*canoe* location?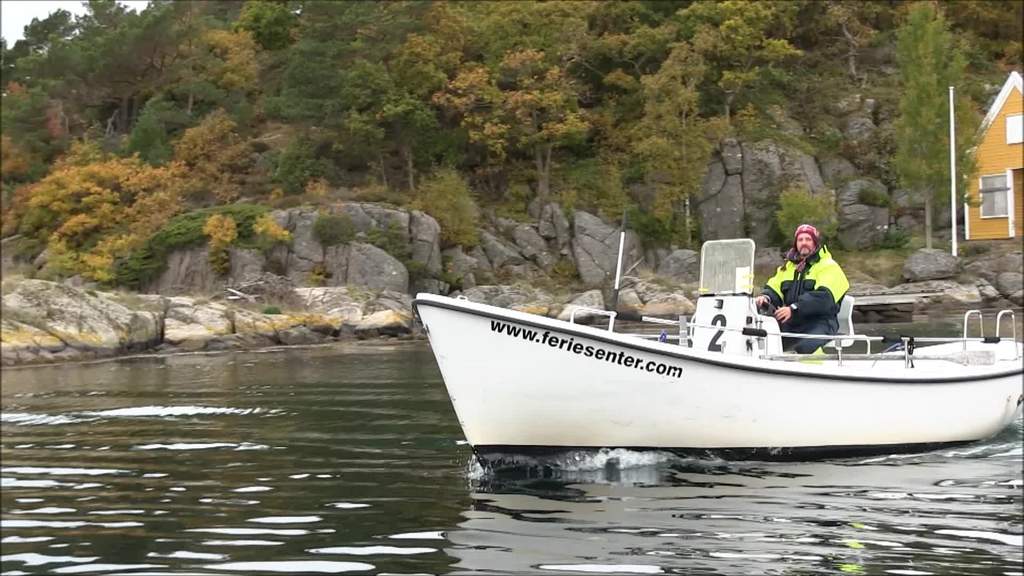
{"left": 472, "top": 246, "right": 1000, "bottom": 449}
